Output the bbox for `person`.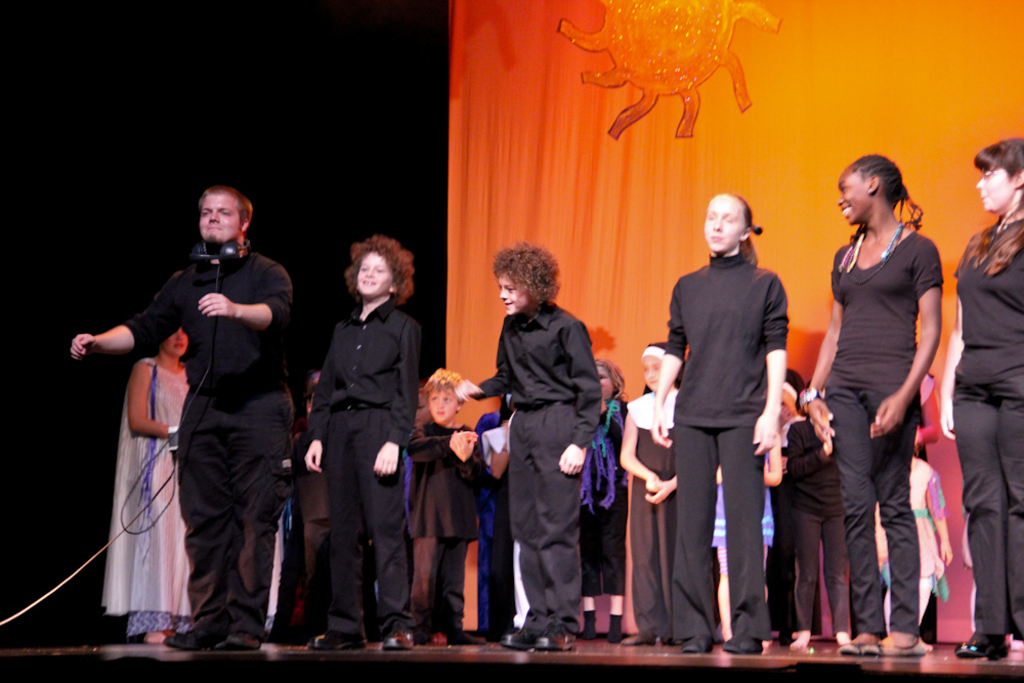
(76,177,293,658).
